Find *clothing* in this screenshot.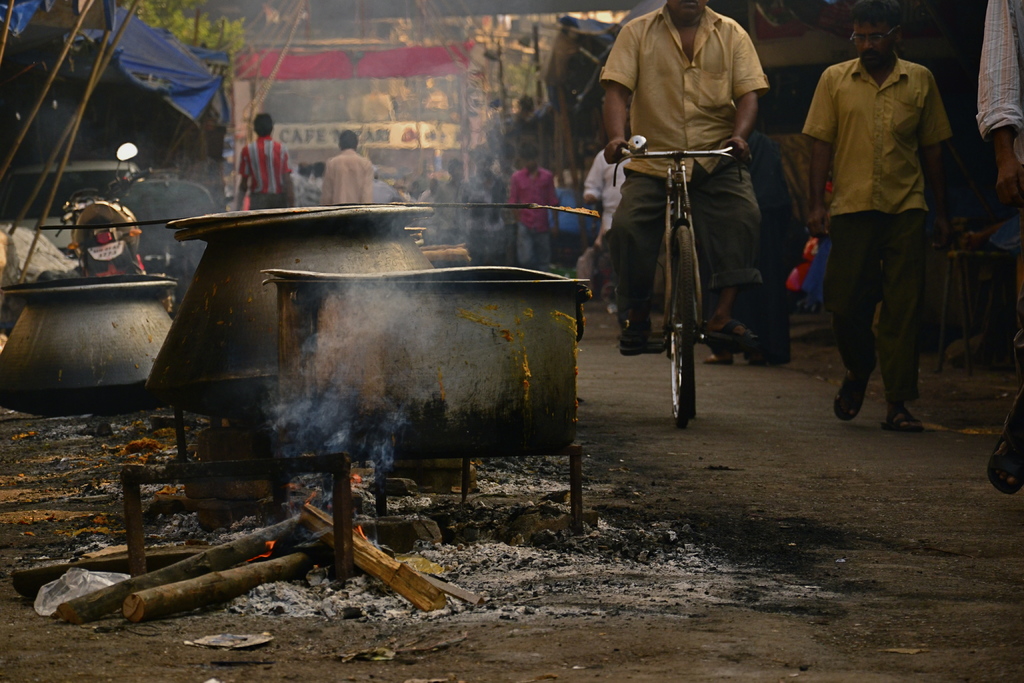
The bounding box for *clothing* is 604/0/765/341.
